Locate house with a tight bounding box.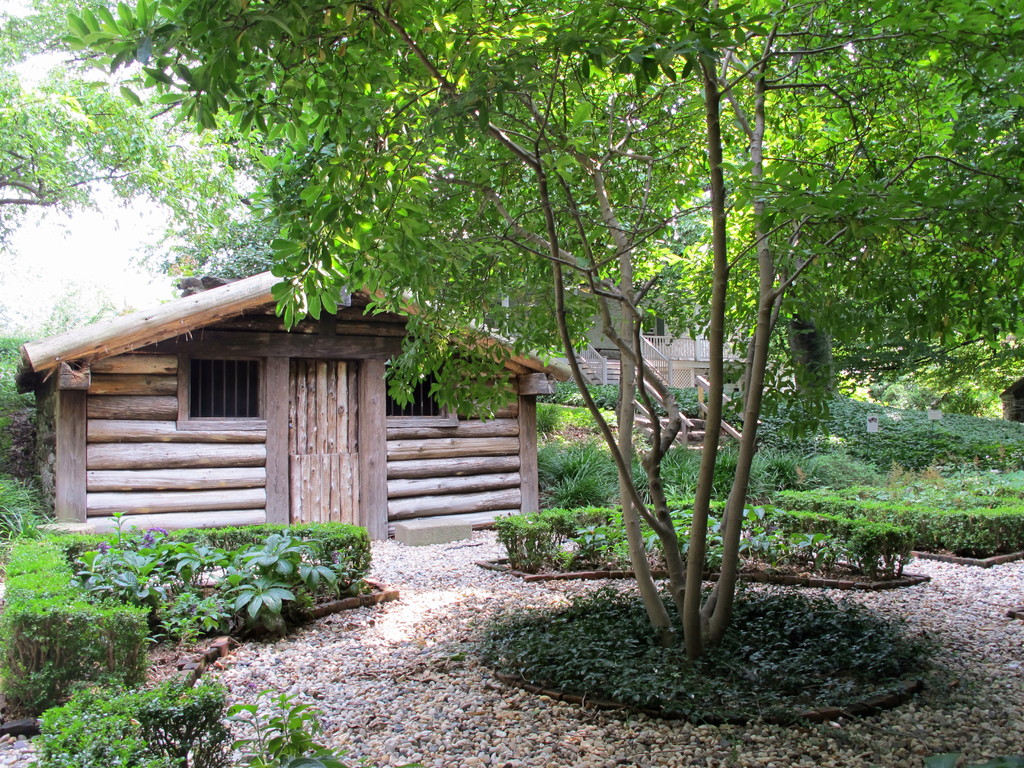
region(34, 259, 588, 568).
